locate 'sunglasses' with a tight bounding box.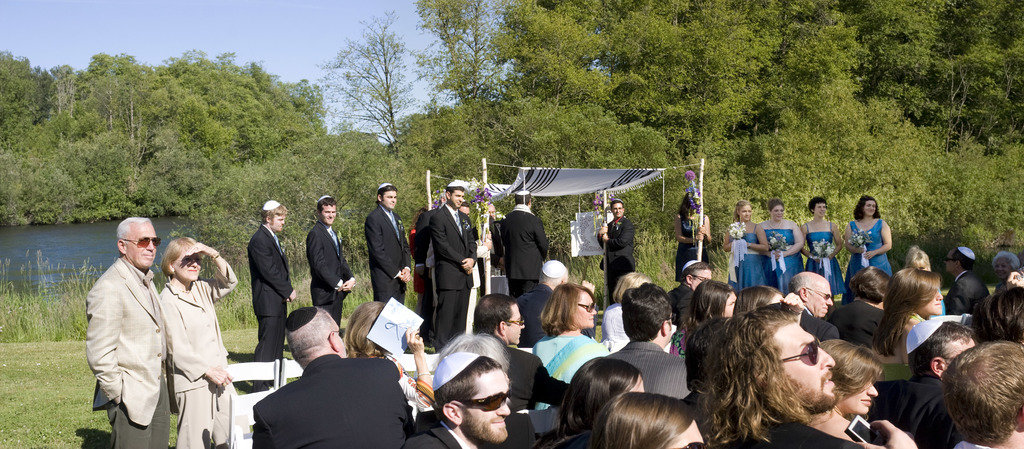
<box>124,239,163,249</box>.
